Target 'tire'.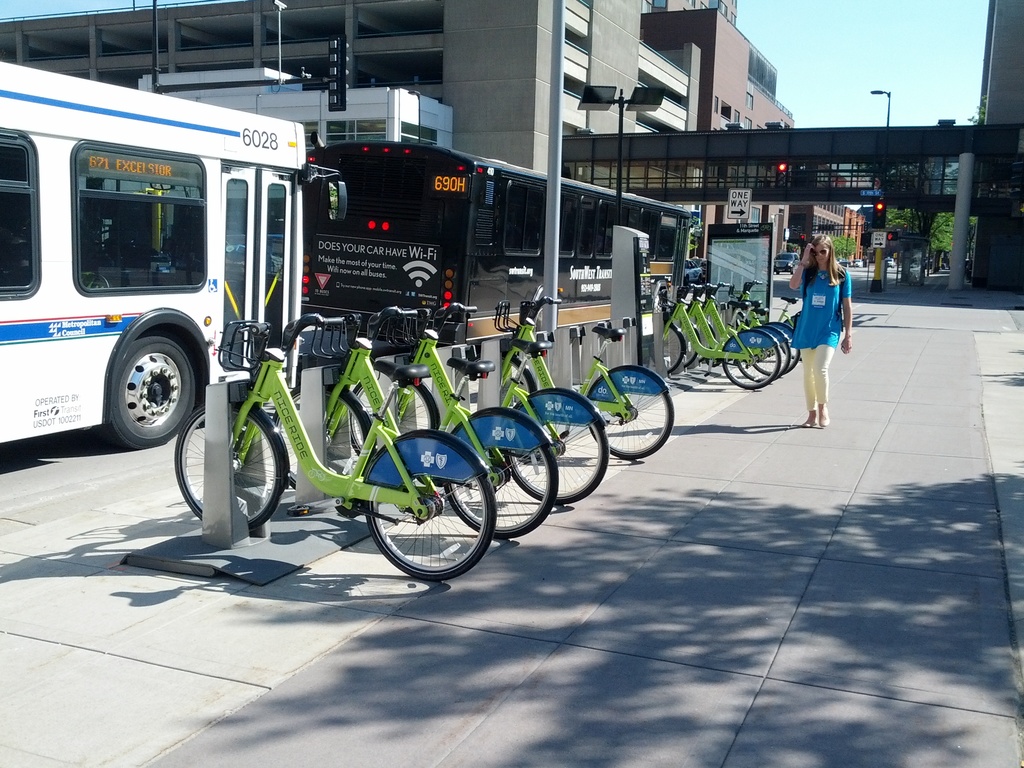
Target region: 271:387:371:493.
